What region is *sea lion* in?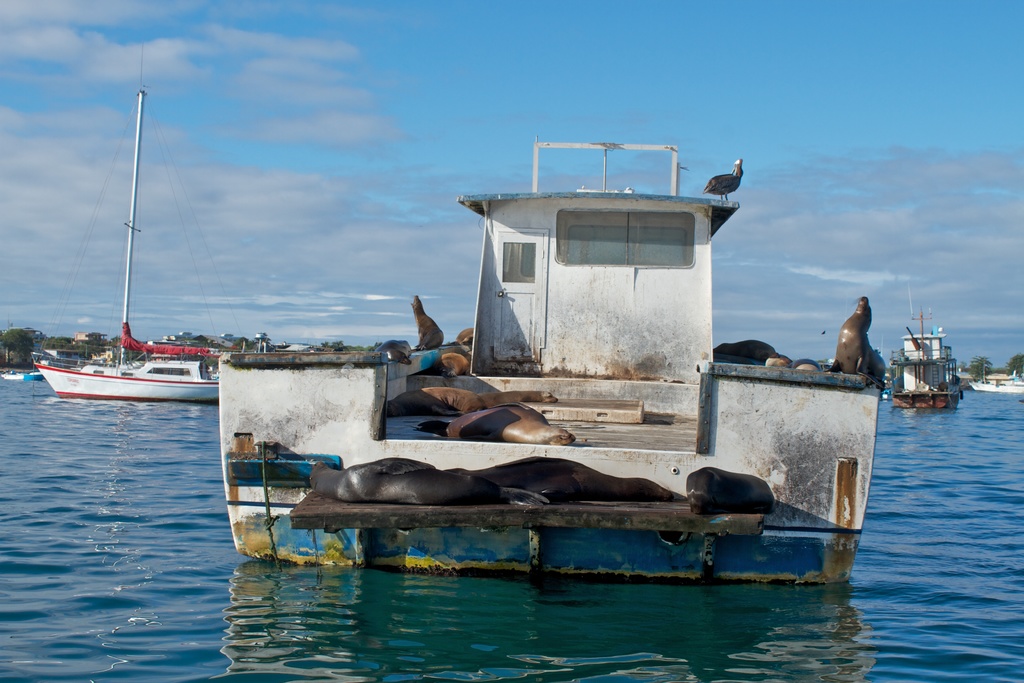
Rect(482, 384, 559, 409).
